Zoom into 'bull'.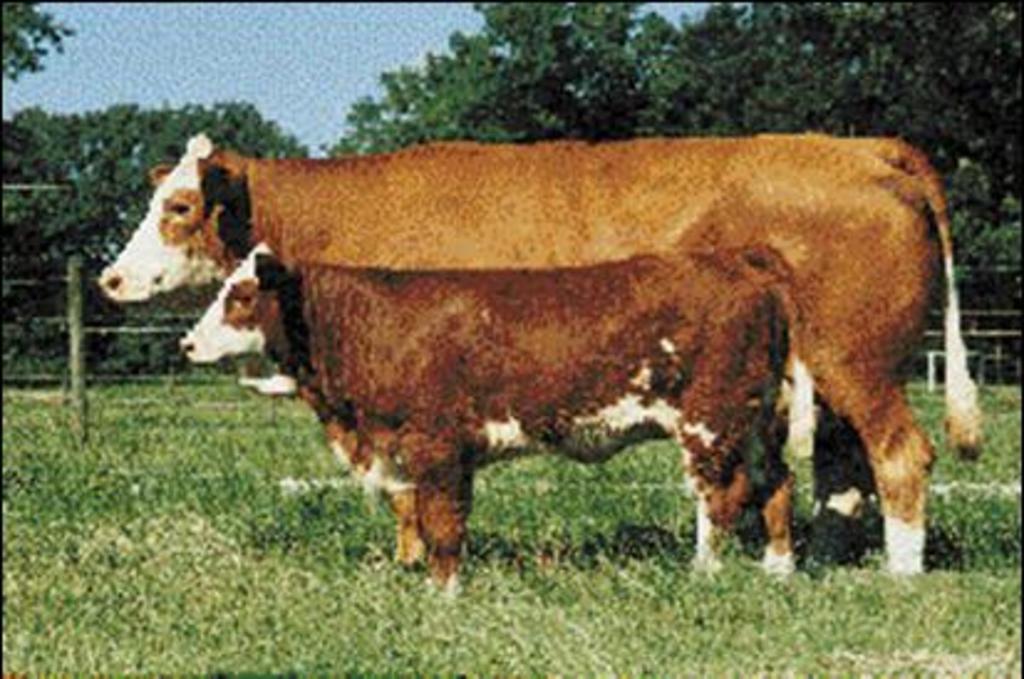
Zoom target: bbox(94, 126, 982, 577).
